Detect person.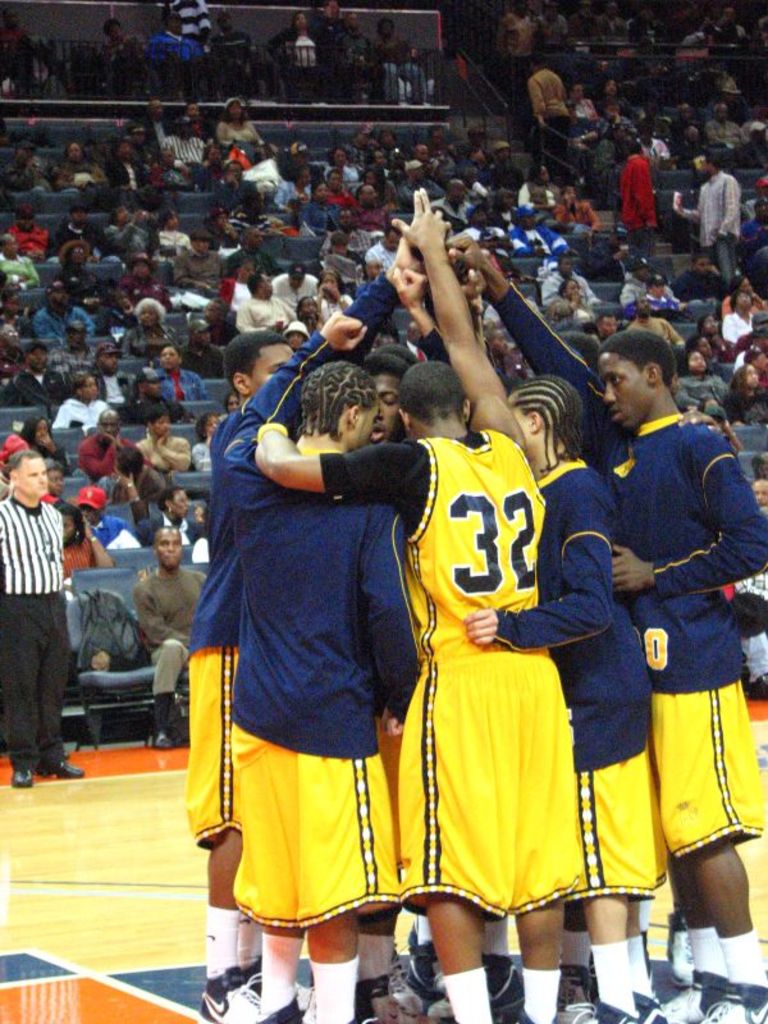
Detected at rect(133, 526, 206, 741).
